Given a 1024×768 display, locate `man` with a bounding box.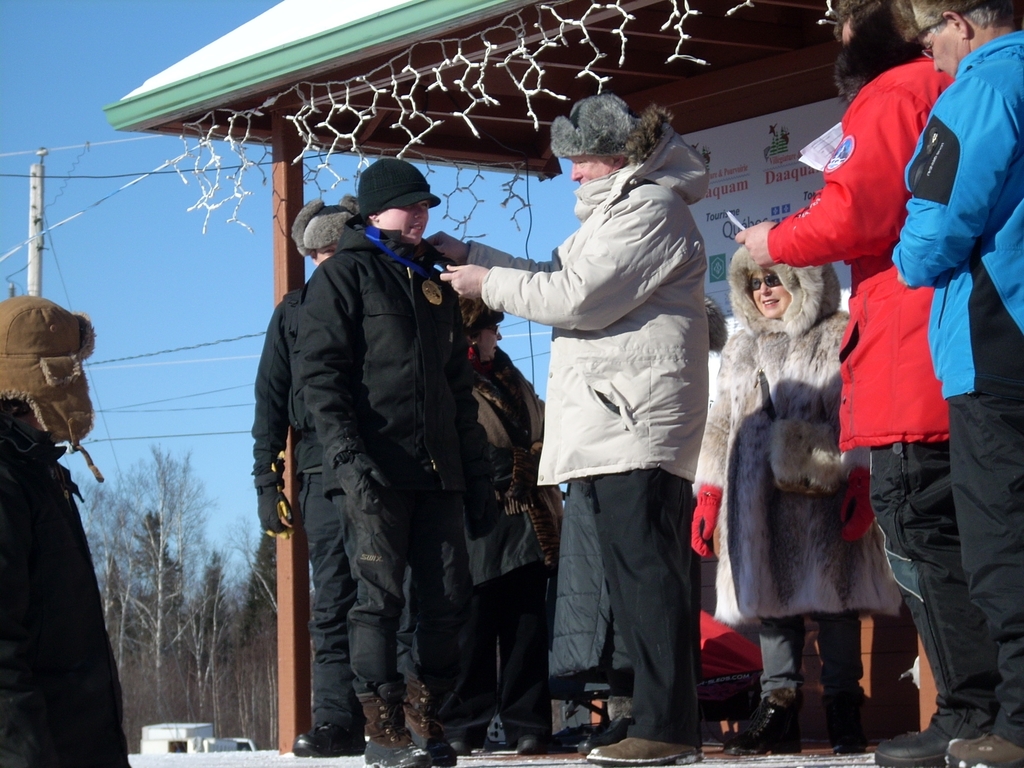
Located: locate(249, 196, 362, 753).
